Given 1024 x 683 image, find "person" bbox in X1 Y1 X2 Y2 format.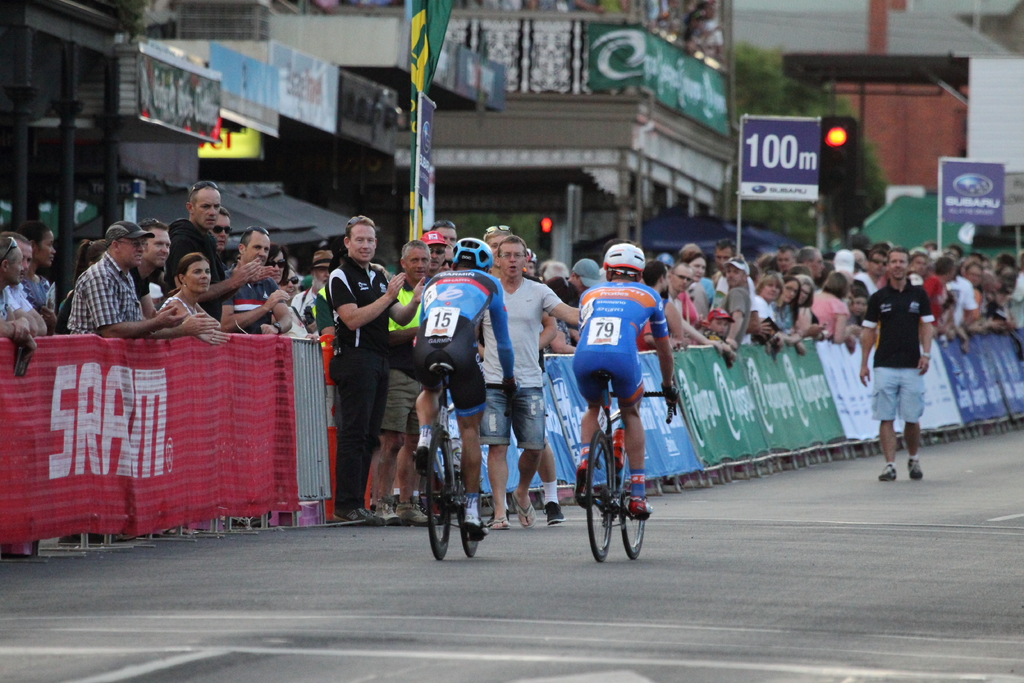
477 233 589 525.
